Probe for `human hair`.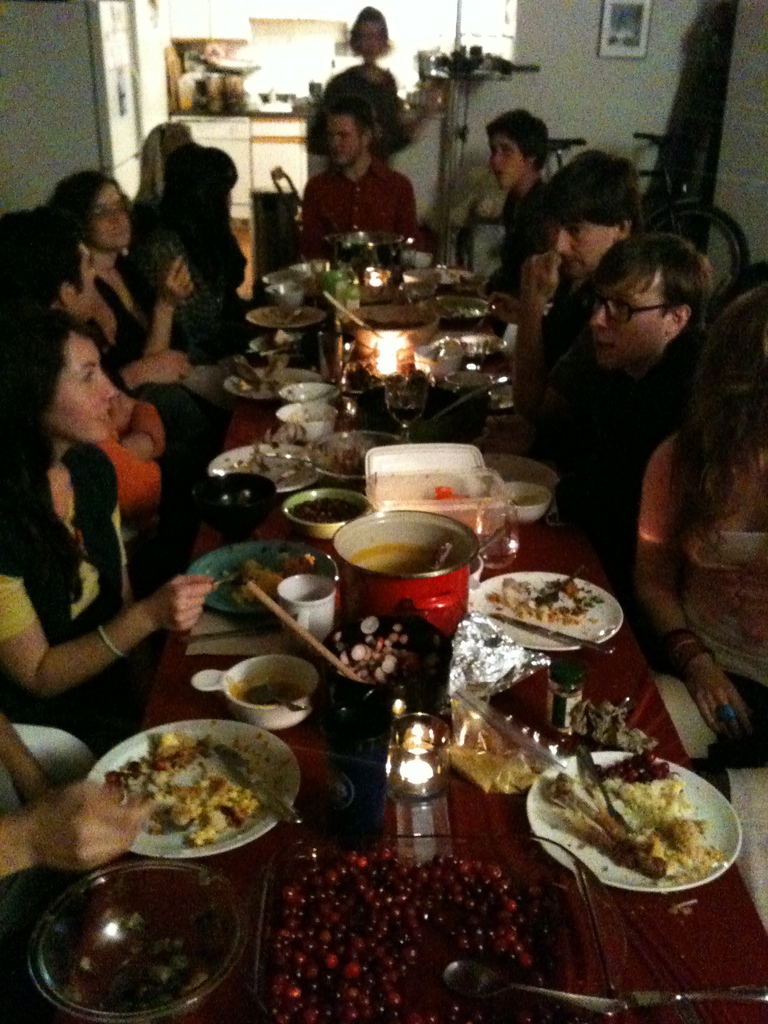
Probe result: <region>0, 312, 109, 512</region>.
